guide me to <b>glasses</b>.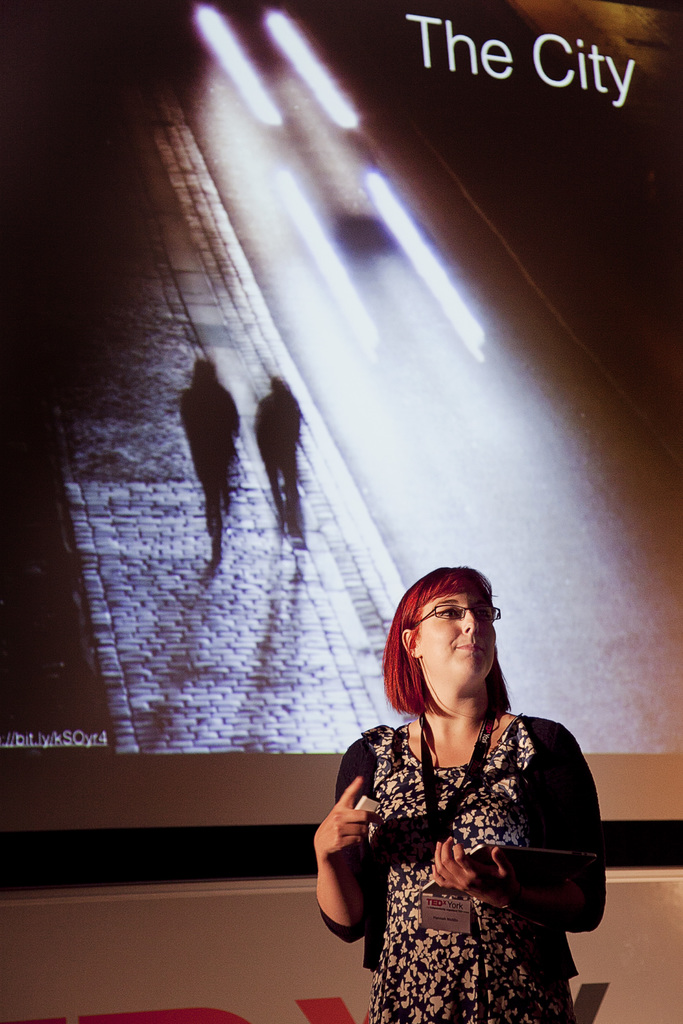
Guidance: bbox=[408, 599, 505, 636].
